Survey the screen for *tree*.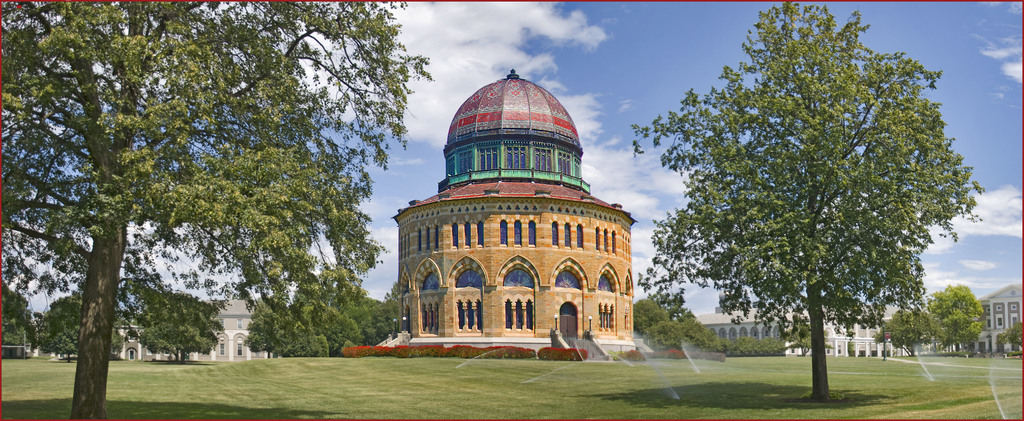
Survey found: pyautogui.locateOnScreen(650, 10, 973, 372).
